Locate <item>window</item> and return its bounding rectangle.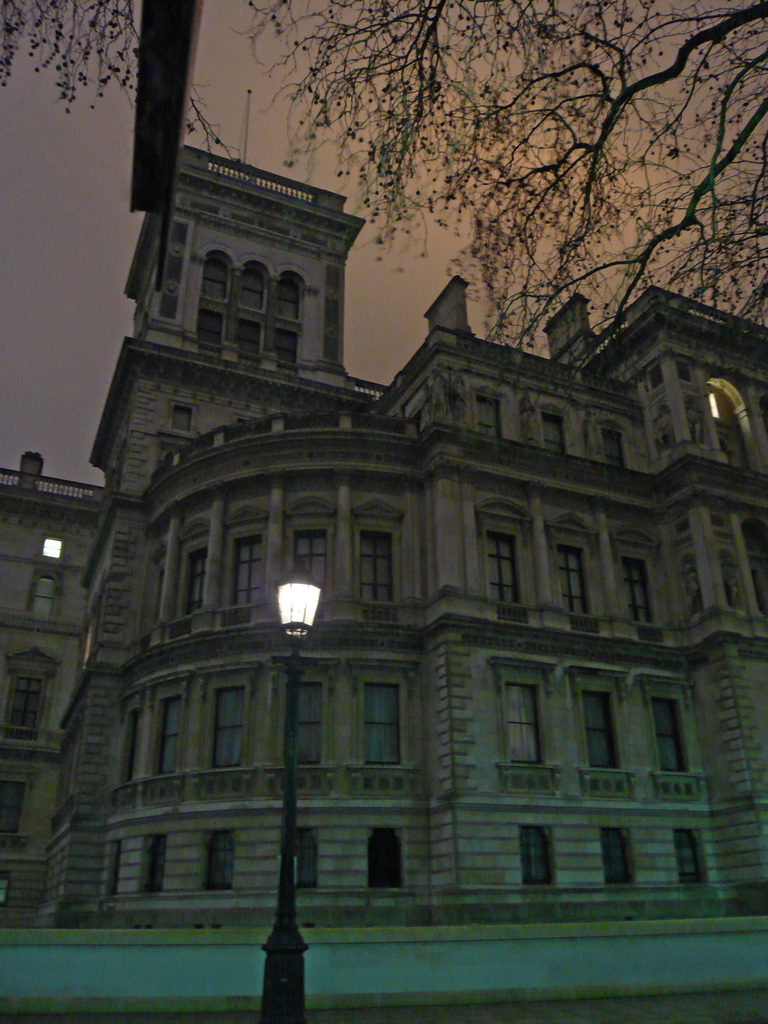
region(682, 557, 705, 627).
